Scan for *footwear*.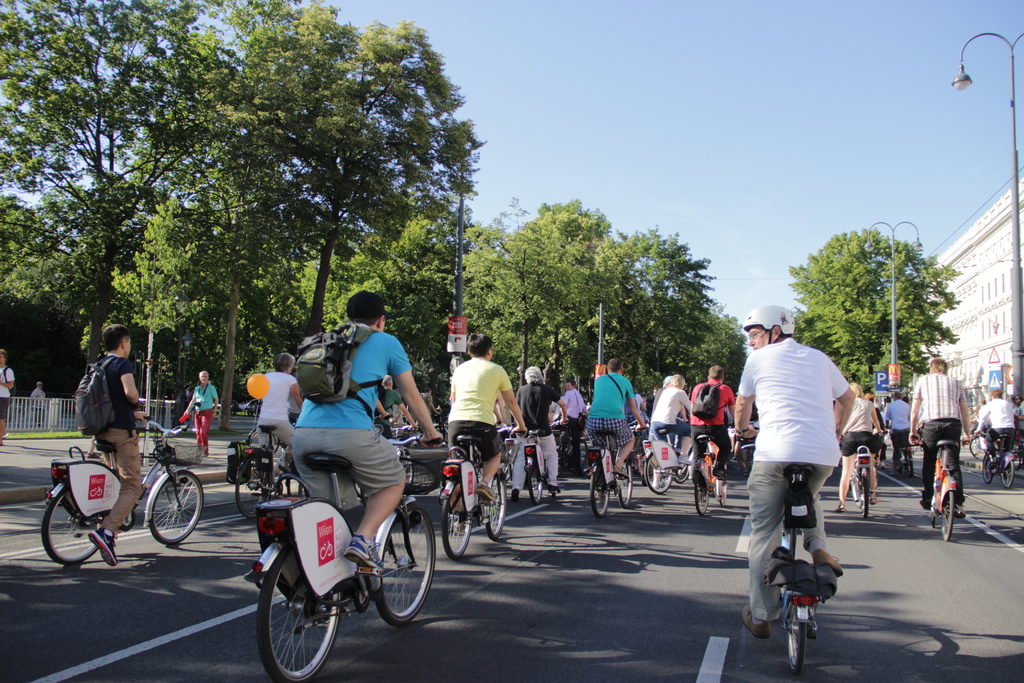
Scan result: select_region(547, 482, 561, 495).
